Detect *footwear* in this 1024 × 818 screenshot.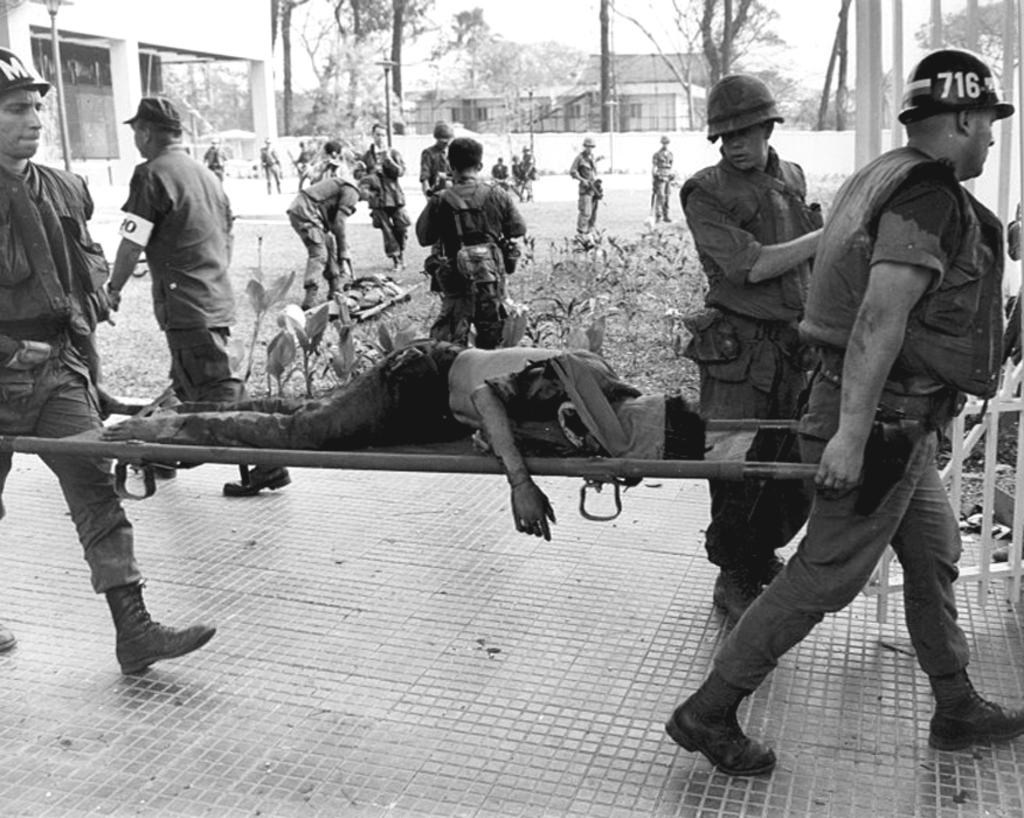
Detection: 302, 290, 316, 309.
